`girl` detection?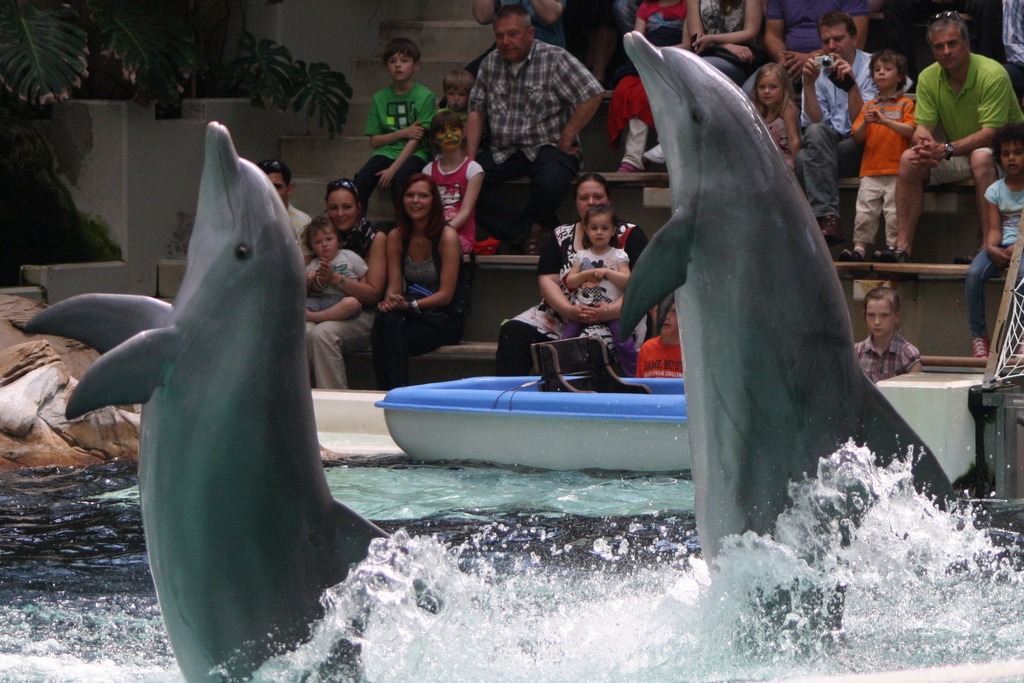
968 122 1023 362
